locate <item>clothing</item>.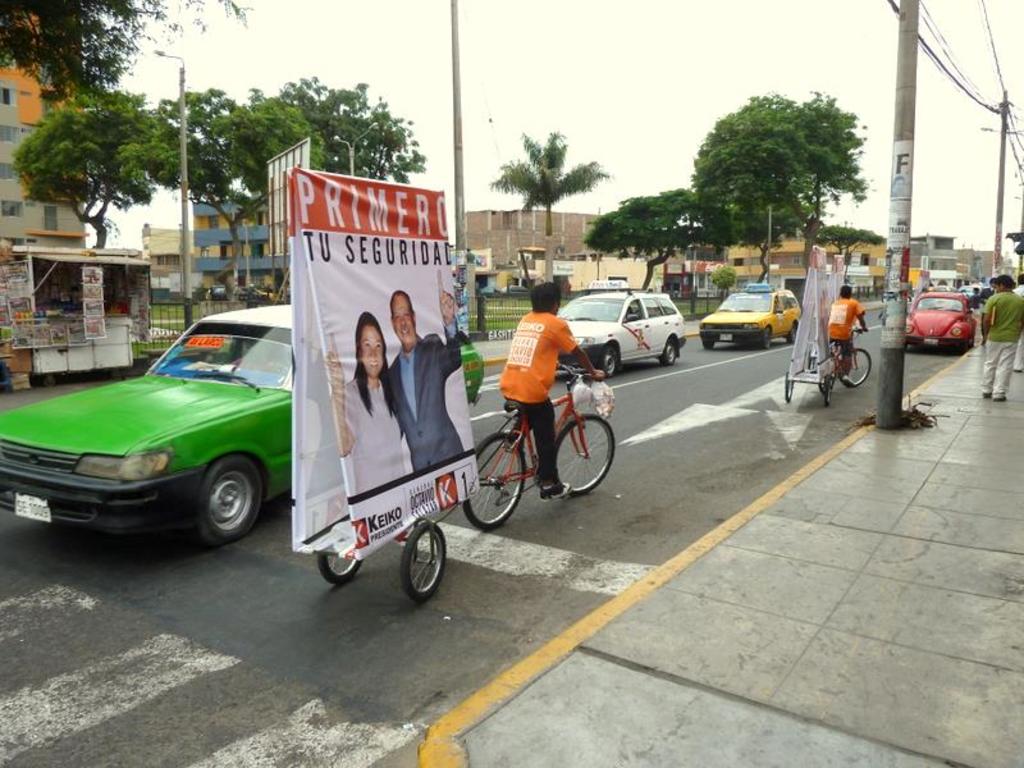
Bounding box: <bbox>344, 371, 407, 494</bbox>.
